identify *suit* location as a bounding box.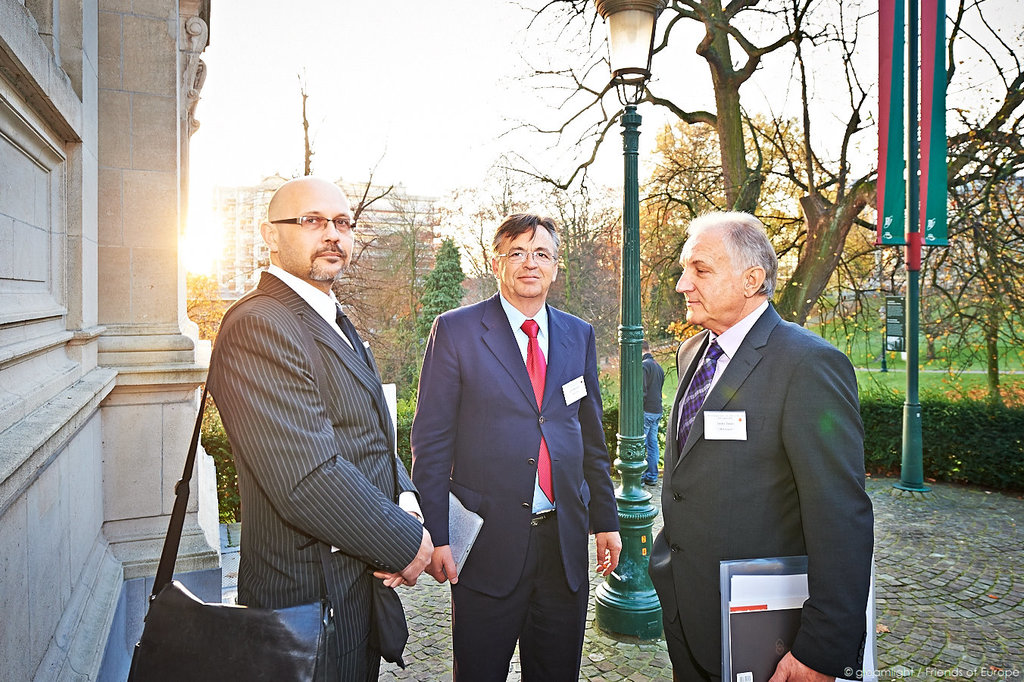
crop(411, 292, 620, 681).
